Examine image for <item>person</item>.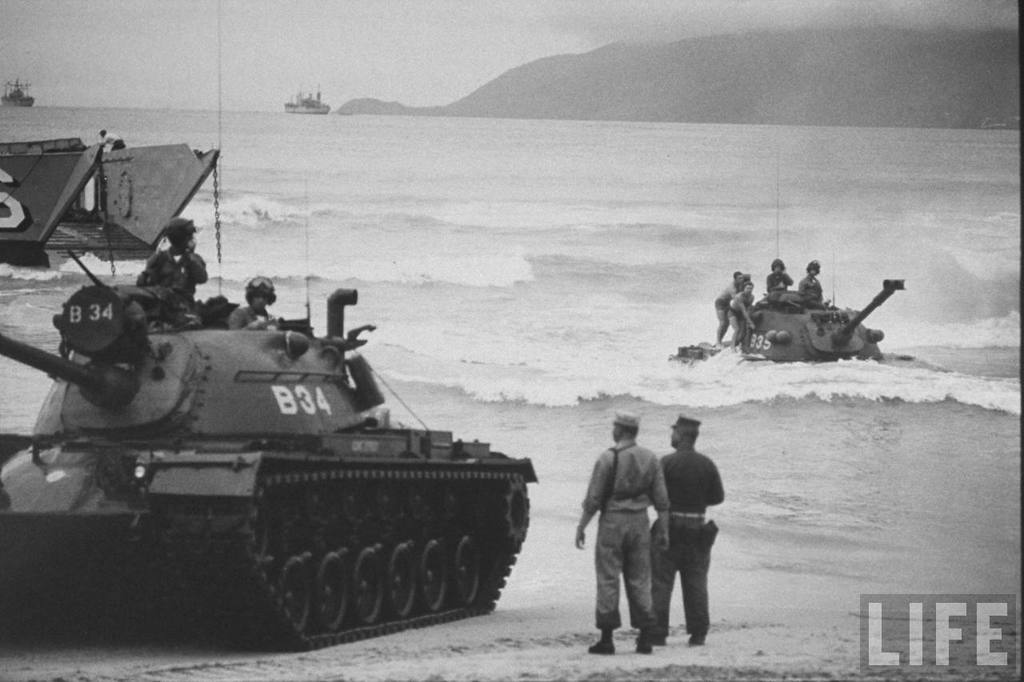
Examination result: rect(660, 405, 732, 642).
